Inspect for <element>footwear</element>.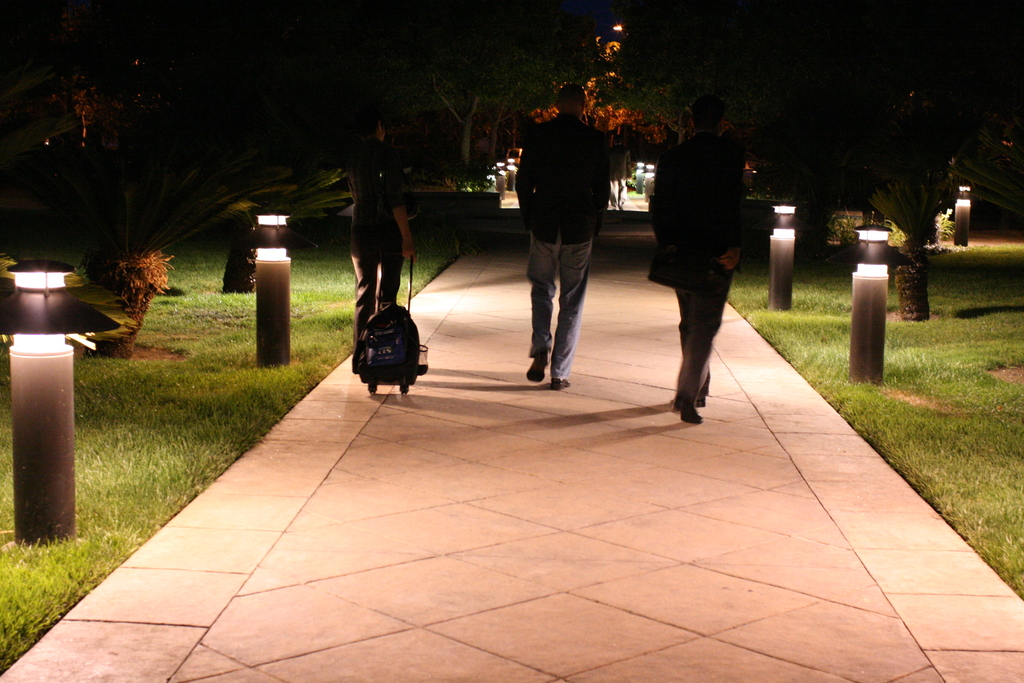
Inspection: bbox=(548, 377, 572, 393).
